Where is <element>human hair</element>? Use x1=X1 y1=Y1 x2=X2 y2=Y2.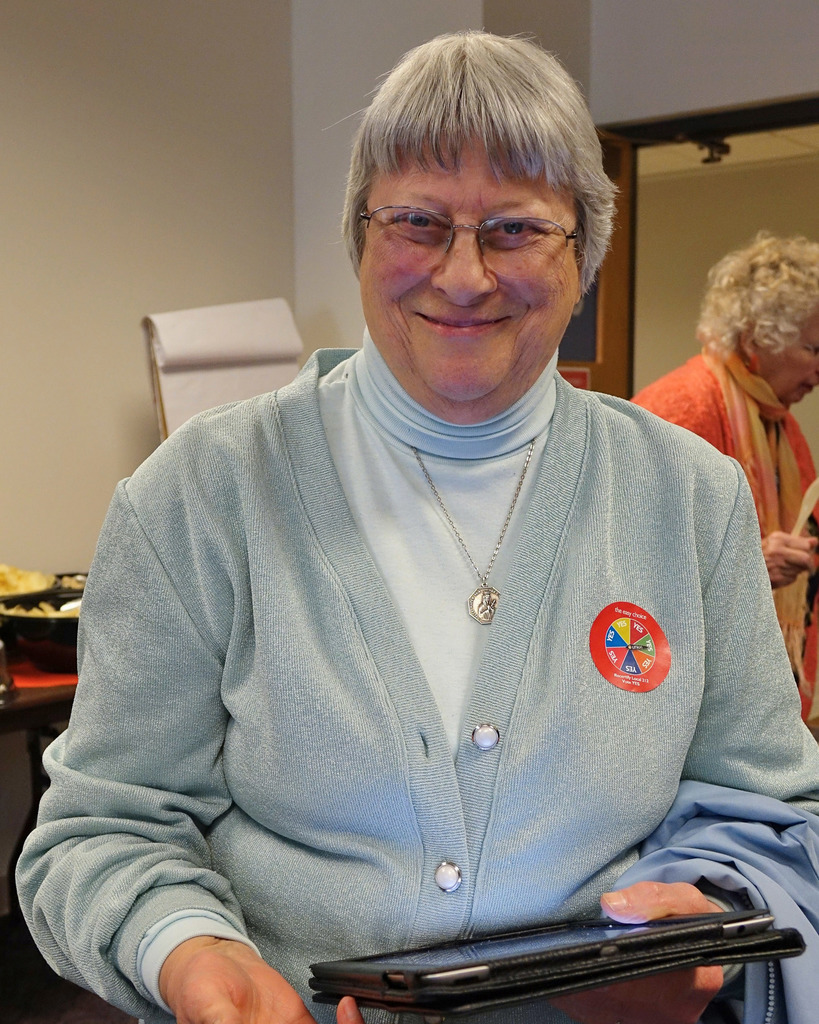
x1=335 y1=12 x2=610 y2=291.
